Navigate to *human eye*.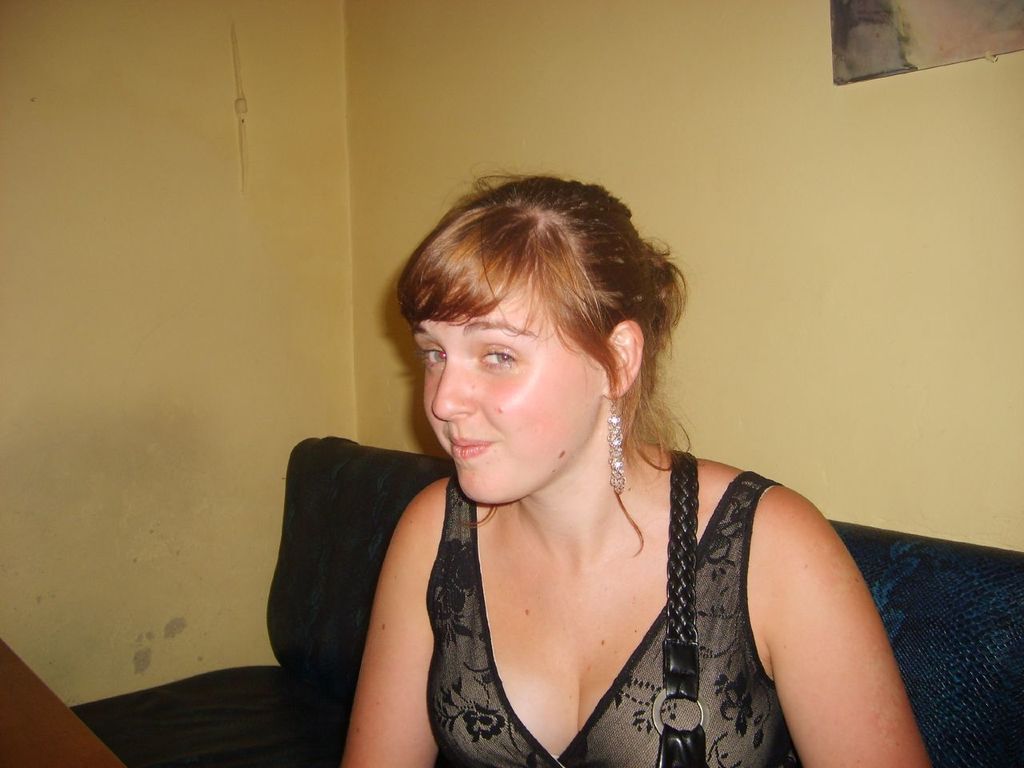
Navigation target: locate(474, 334, 517, 370).
